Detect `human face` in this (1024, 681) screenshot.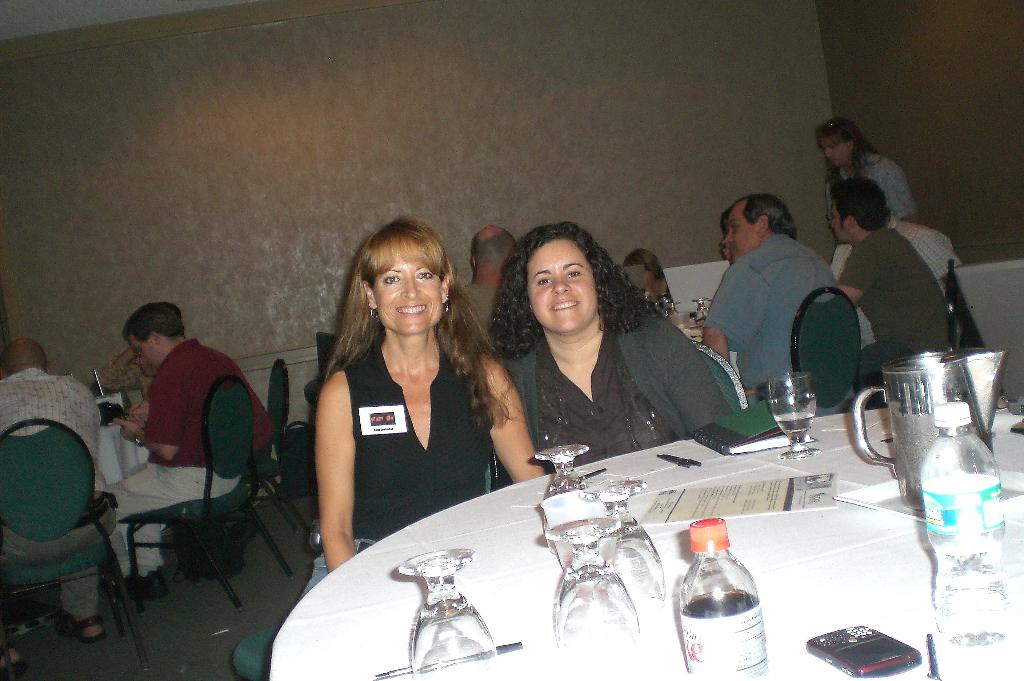
Detection: (833, 202, 845, 242).
